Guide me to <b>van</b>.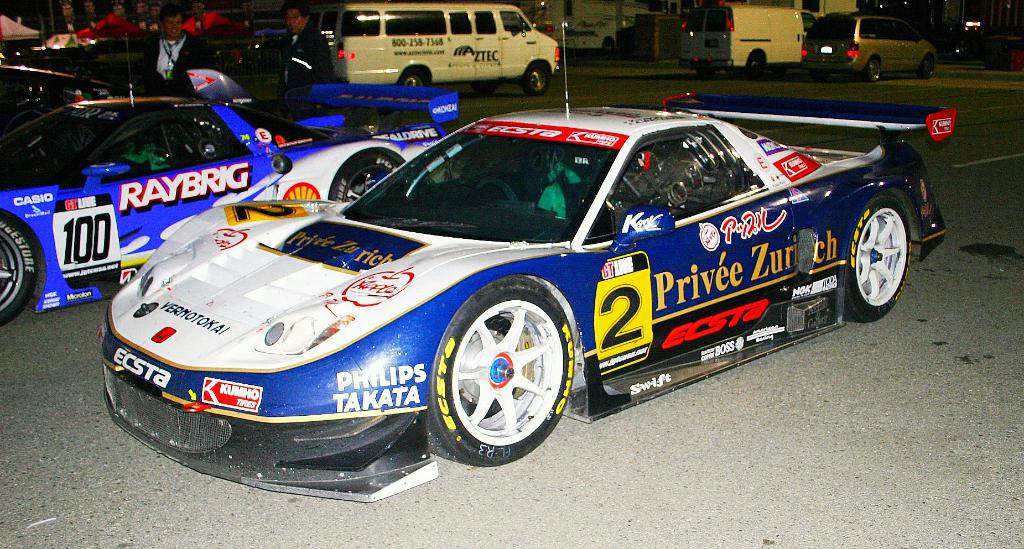
Guidance: {"left": 797, "top": 9, "right": 939, "bottom": 80}.
